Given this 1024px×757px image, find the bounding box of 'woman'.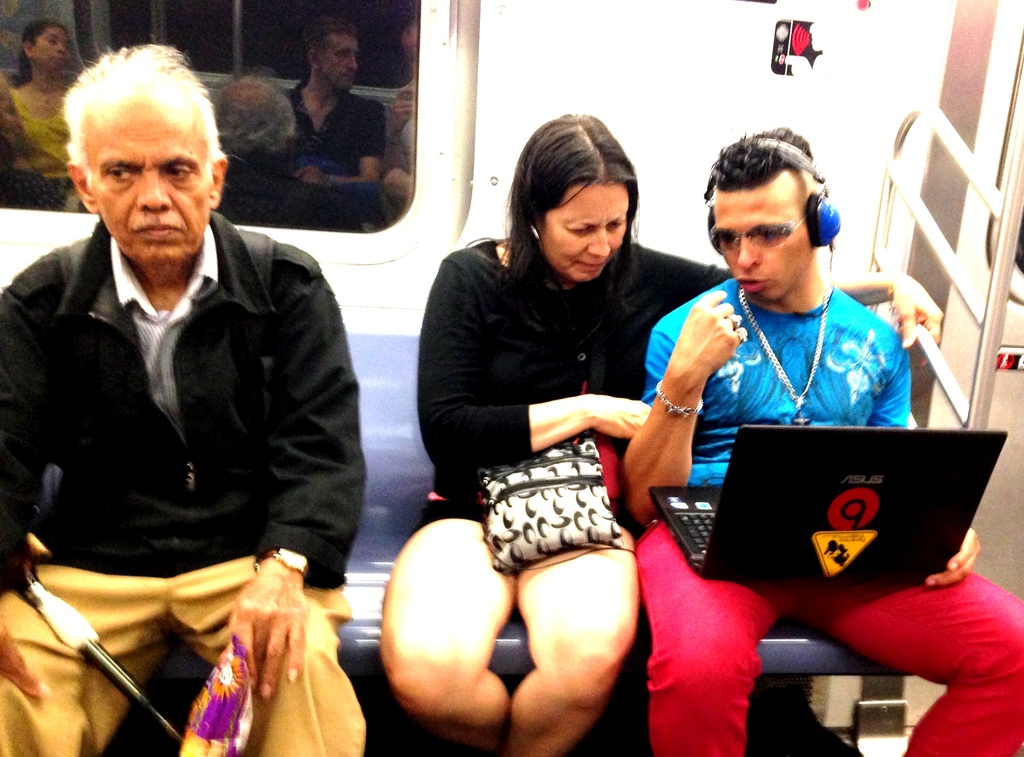
region(383, 107, 940, 756).
